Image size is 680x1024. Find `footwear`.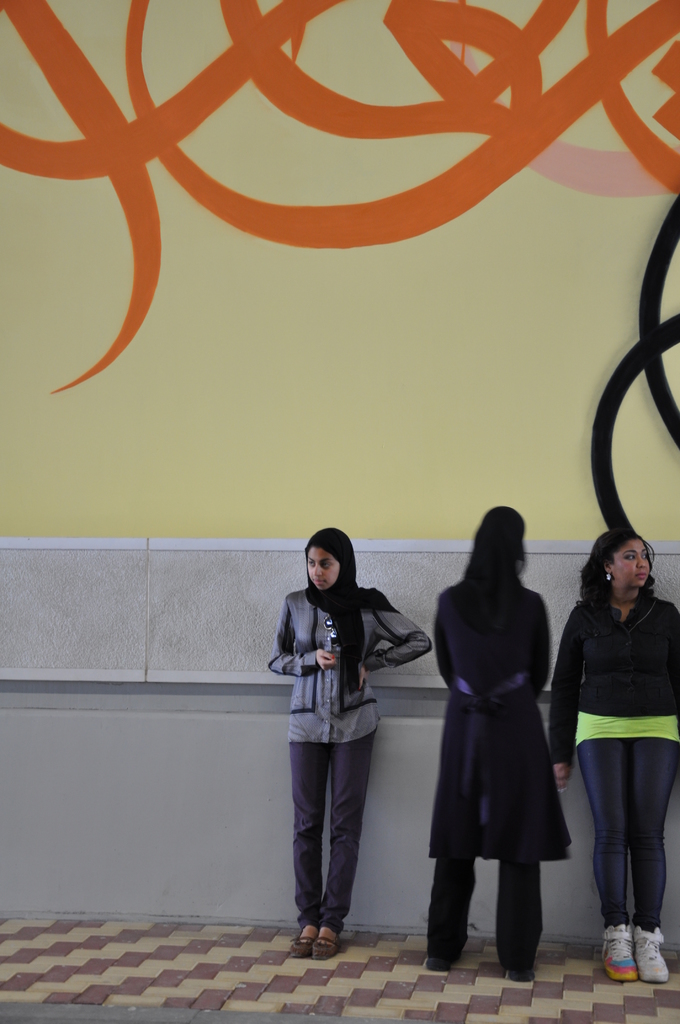
(636,927,669,979).
